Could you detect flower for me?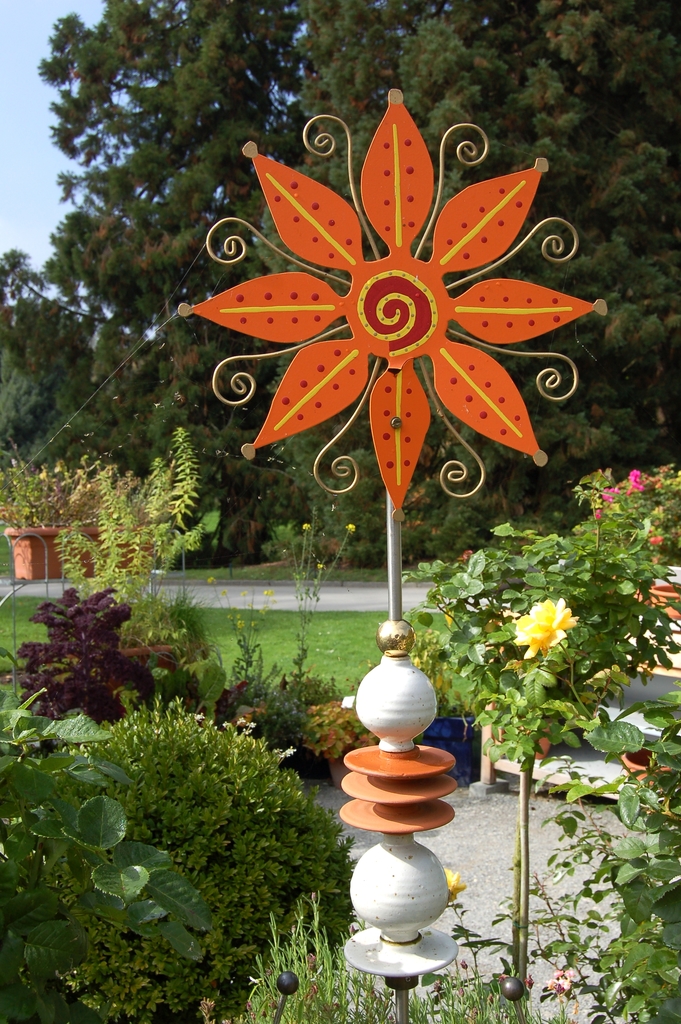
Detection result: 446:863:467:901.
